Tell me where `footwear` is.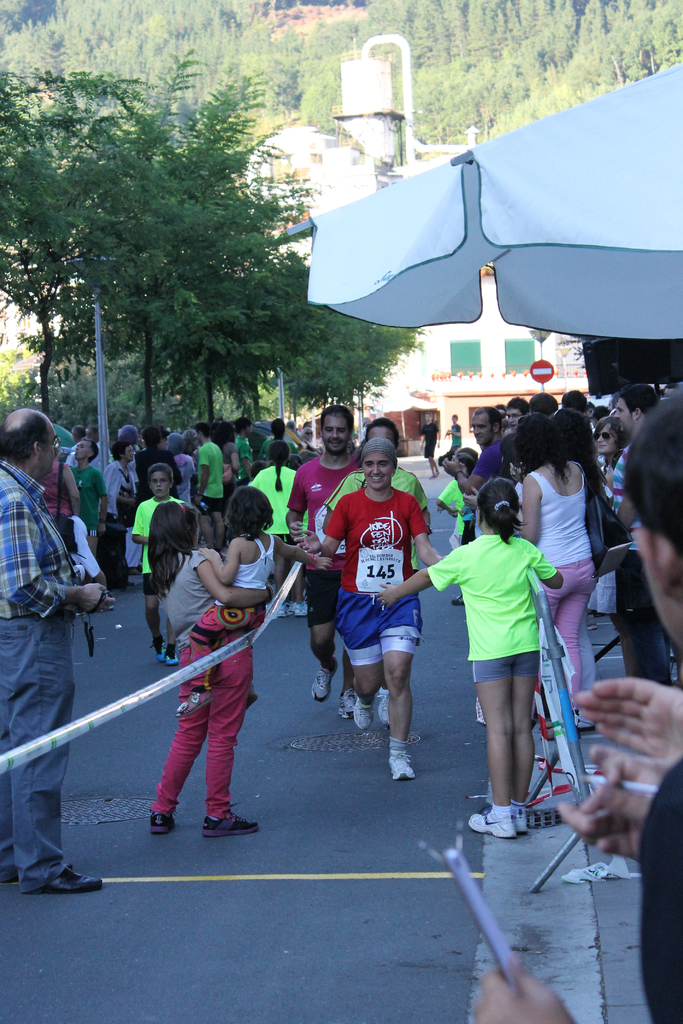
`footwear` is at 39, 858, 110, 900.
